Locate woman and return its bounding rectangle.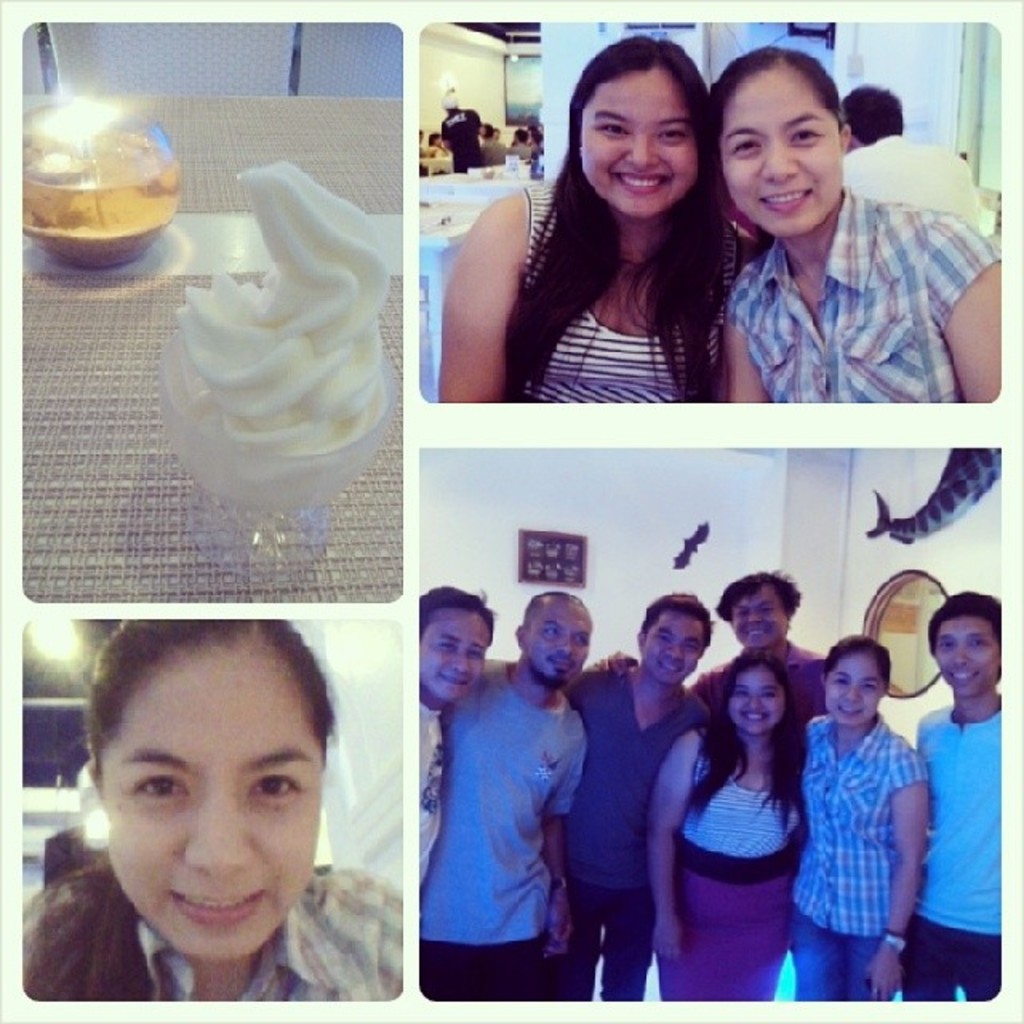
<box>646,650,810,1013</box>.
